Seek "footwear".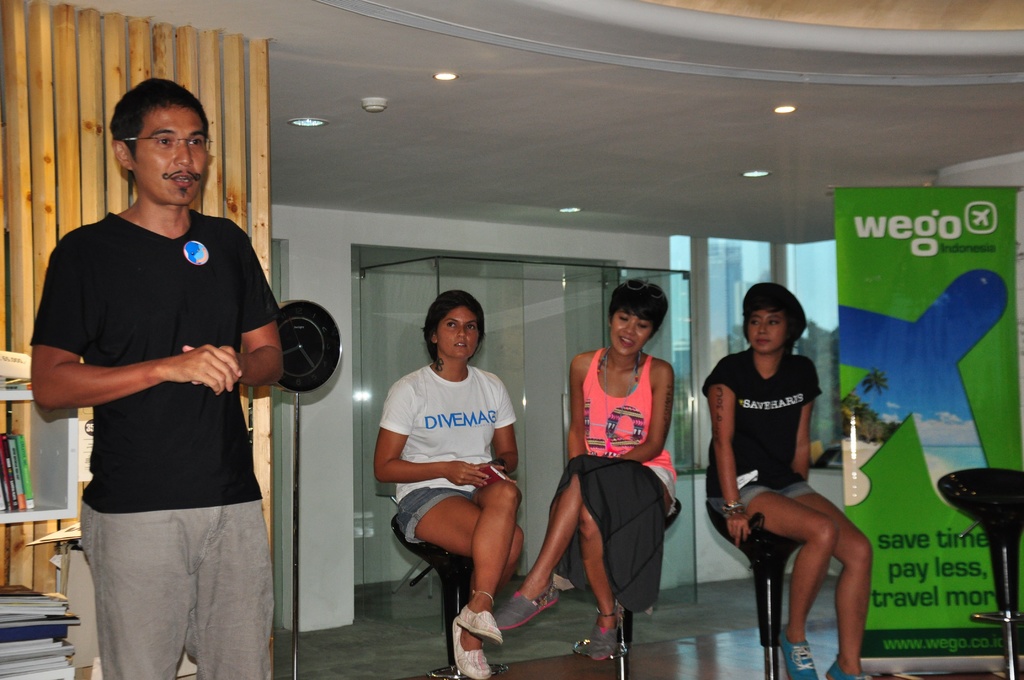
pyautogui.locateOnScreen(454, 590, 521, 665).
